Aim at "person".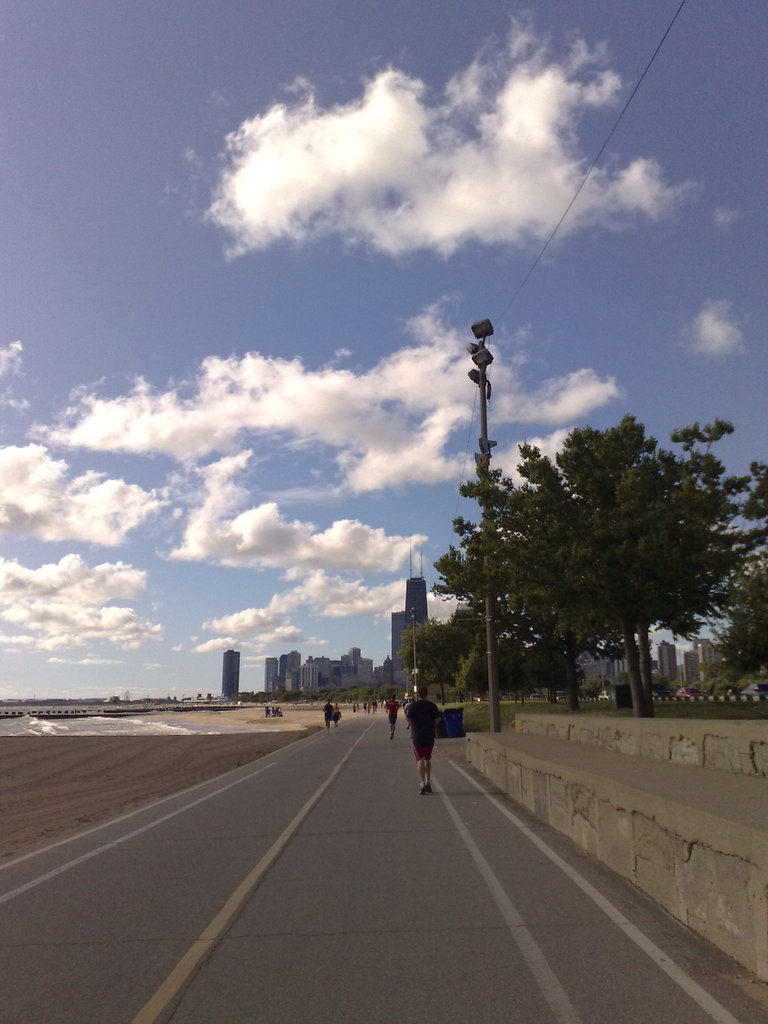
Aimed at box(322, 695, 331, 728).
